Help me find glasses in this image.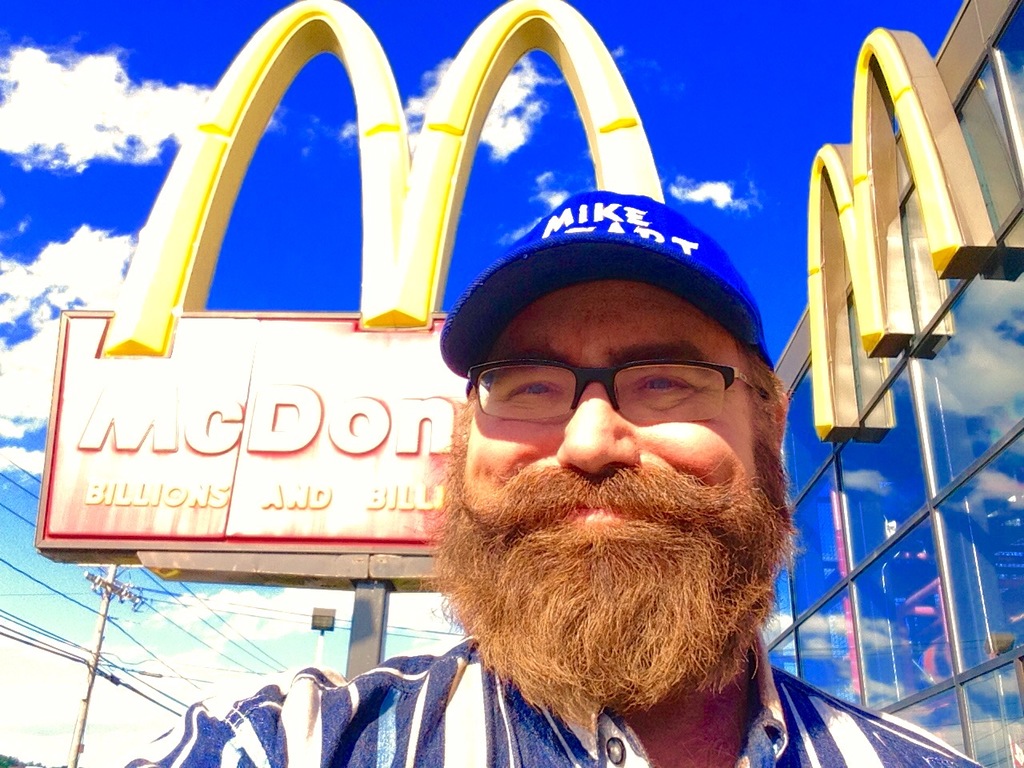
Found it: x1=470, y1=362, x2=768, y2=422.
